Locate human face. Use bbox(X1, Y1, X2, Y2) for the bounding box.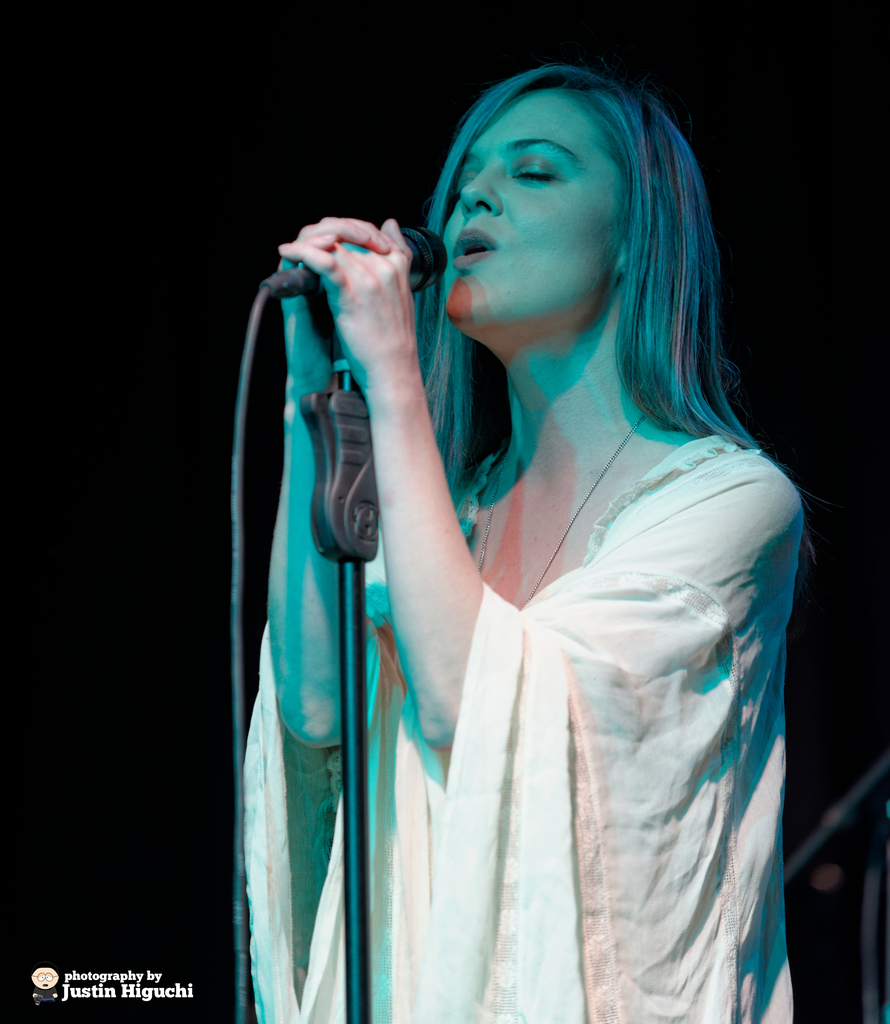
bbox(436, 84, 632, 321).
